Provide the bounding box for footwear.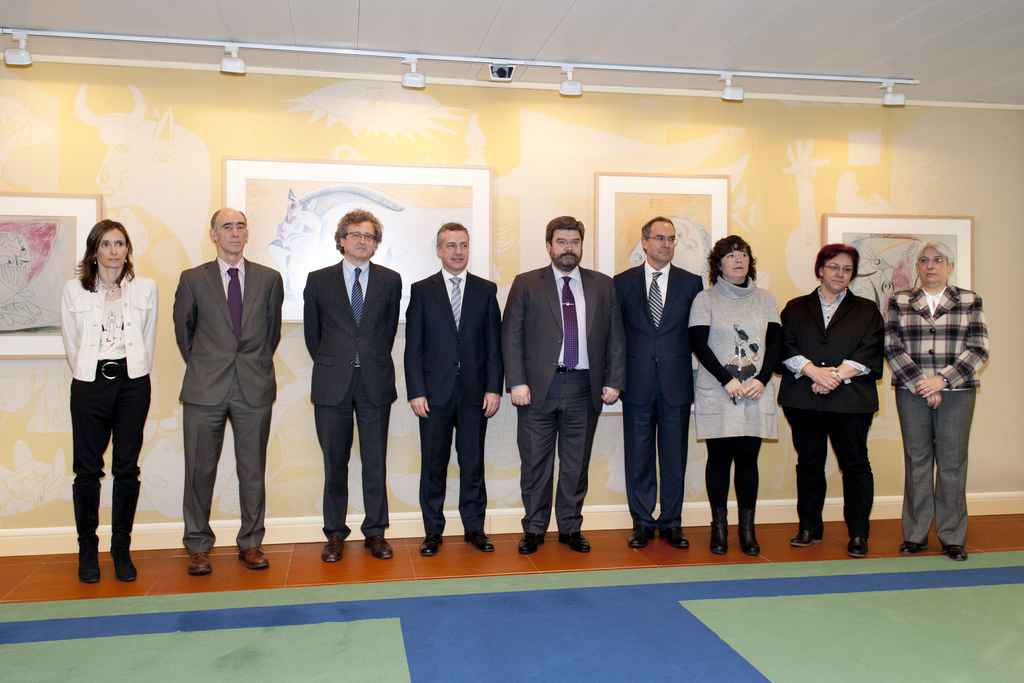
{"left": 520, "top": 533, "right": 549, "bottom": 555}.
